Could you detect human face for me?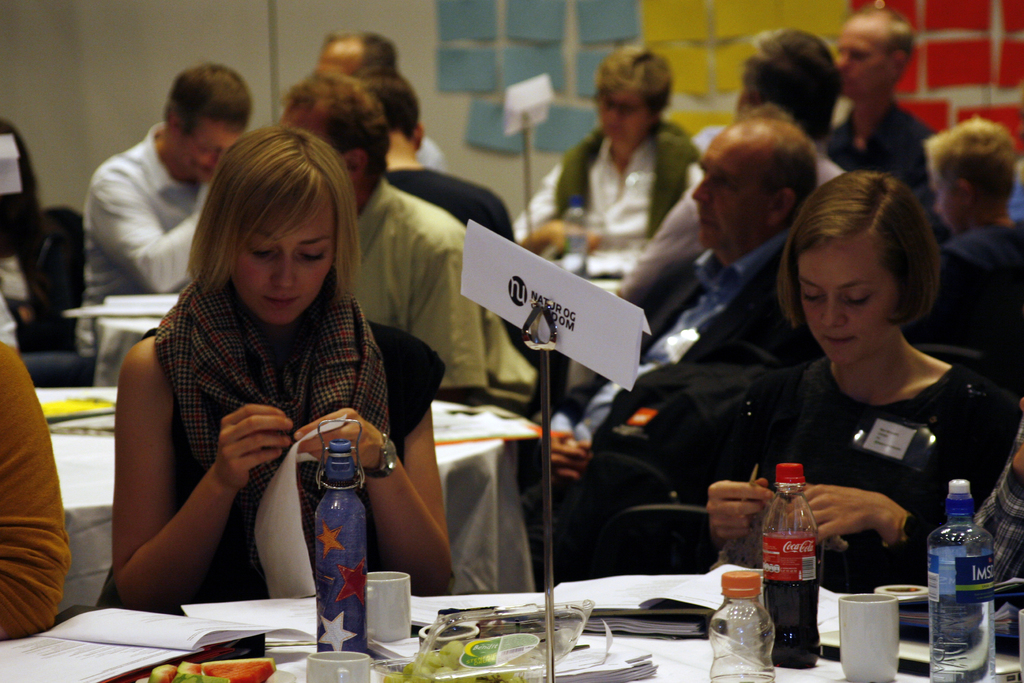
Detection result: 830/18/893/97.
